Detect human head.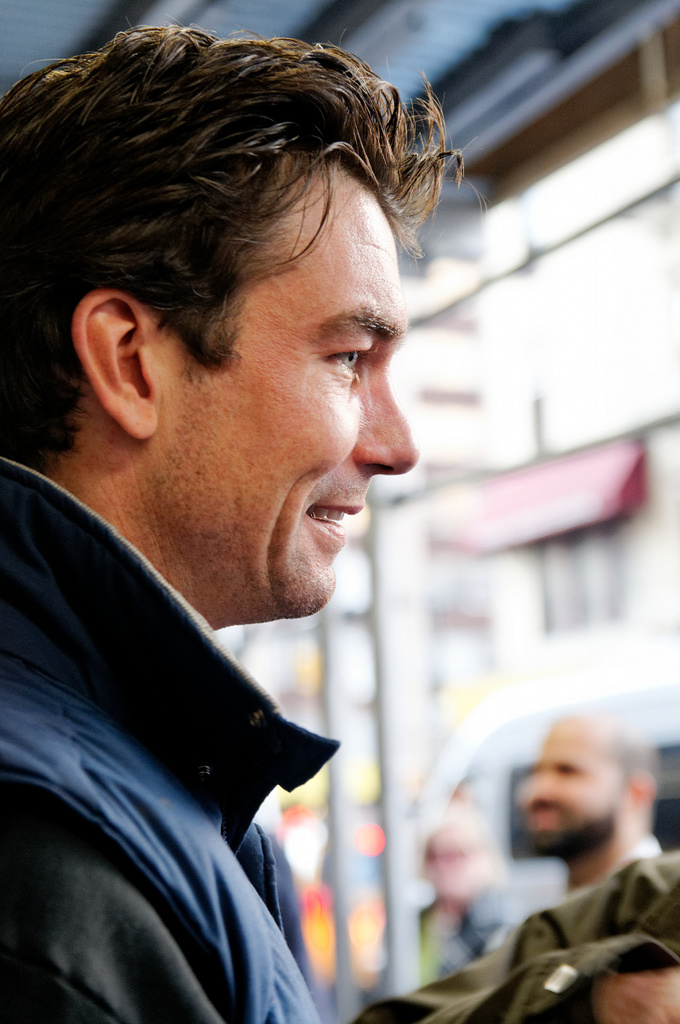
Detected at 514 706 668 854.
